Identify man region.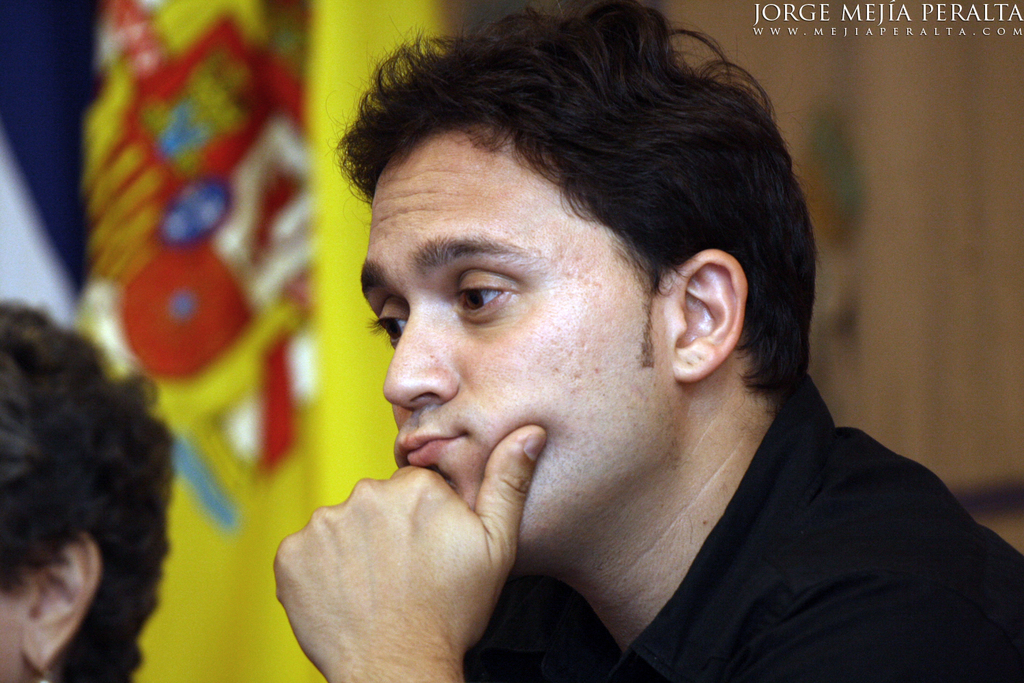
Region: detection(180, 33, 1014, 678).
